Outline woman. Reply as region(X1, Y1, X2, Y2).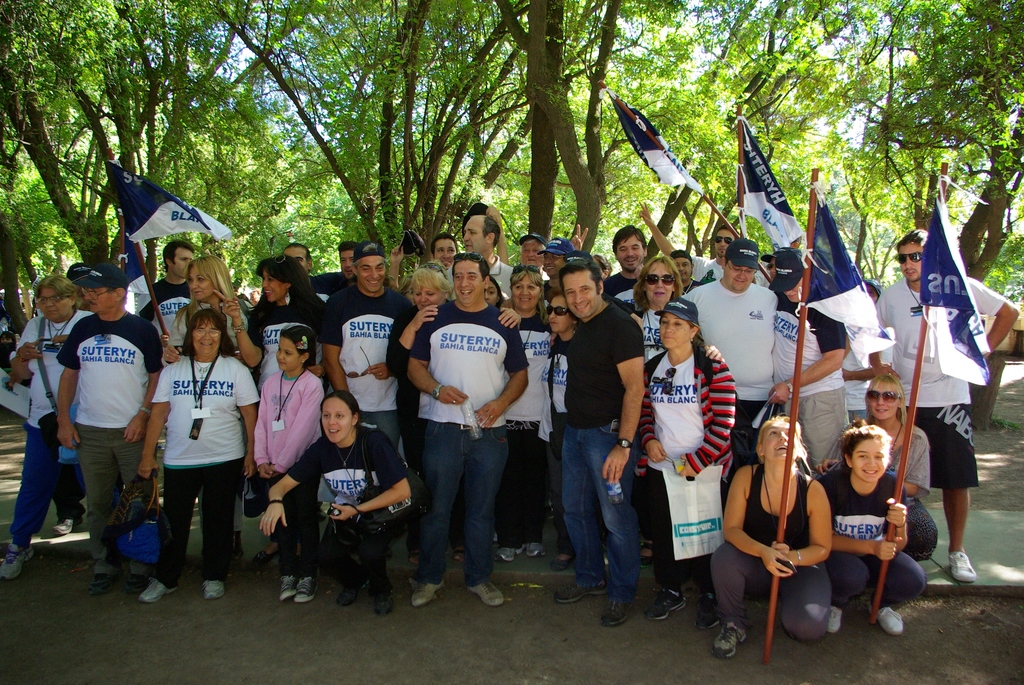
region(545, 287, 594, 563).
